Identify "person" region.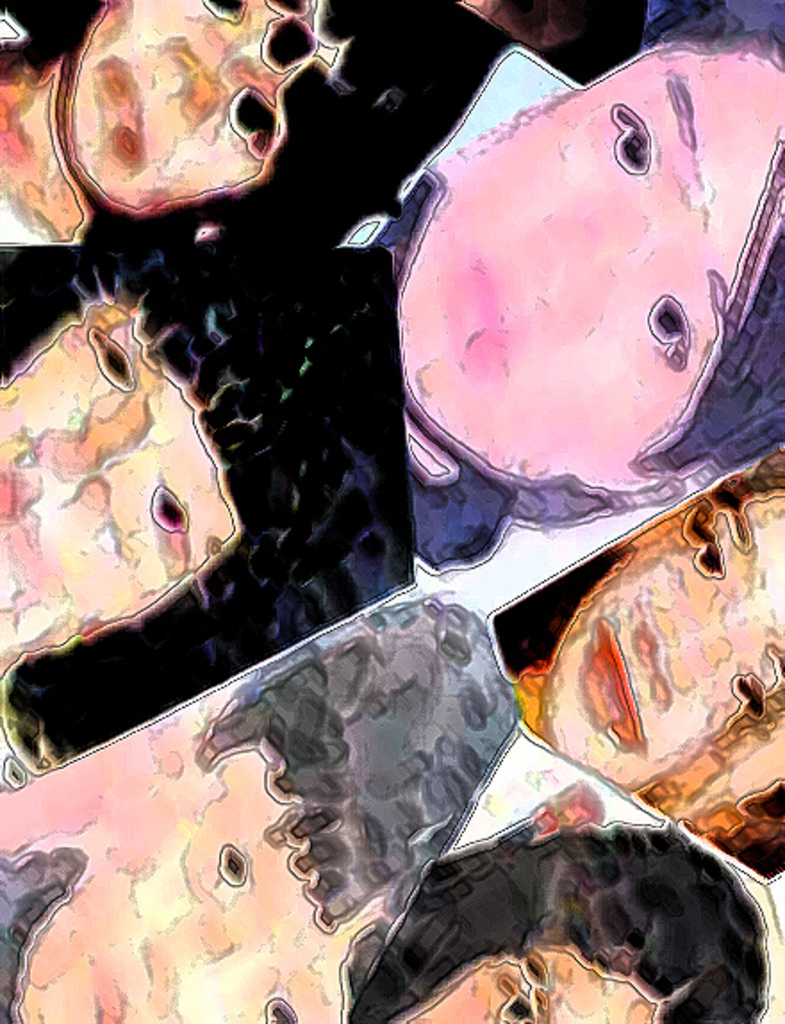
Region: detection(0, 184, 398, 715).
